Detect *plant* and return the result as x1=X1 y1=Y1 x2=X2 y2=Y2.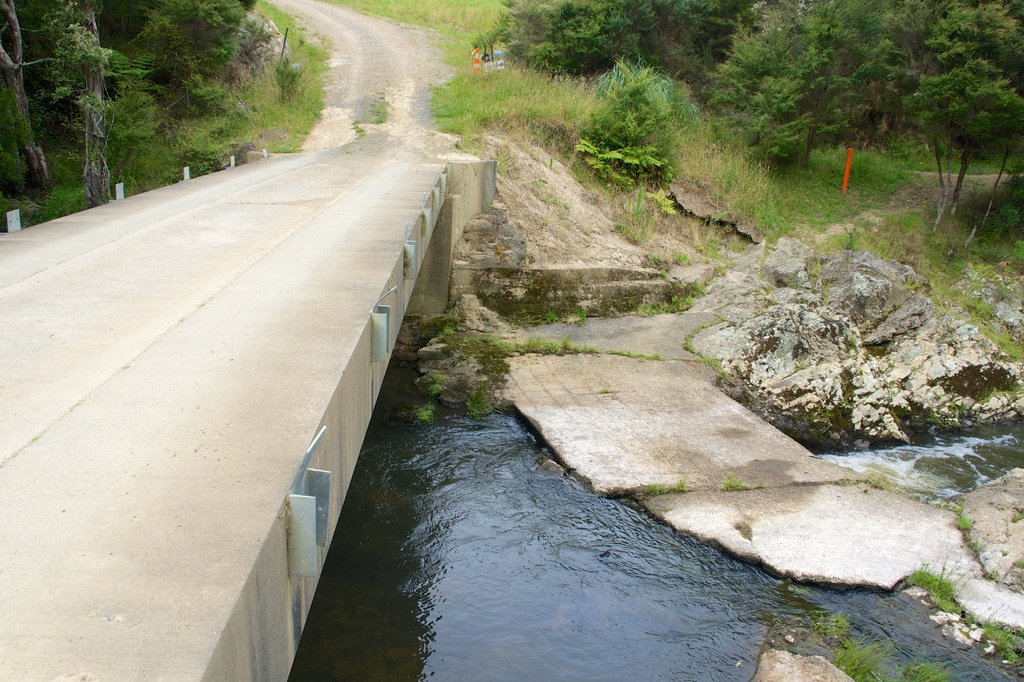
x1=572 y1=305 x2=588 y2=322.
